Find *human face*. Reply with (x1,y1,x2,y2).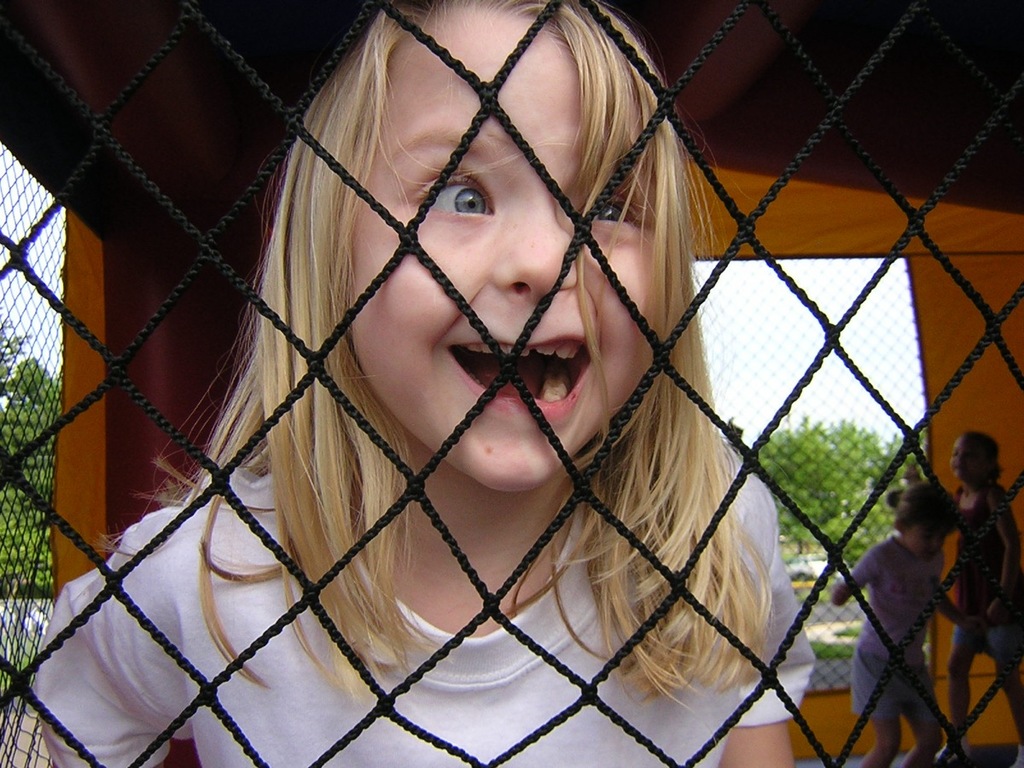
(942,427,990,480).
